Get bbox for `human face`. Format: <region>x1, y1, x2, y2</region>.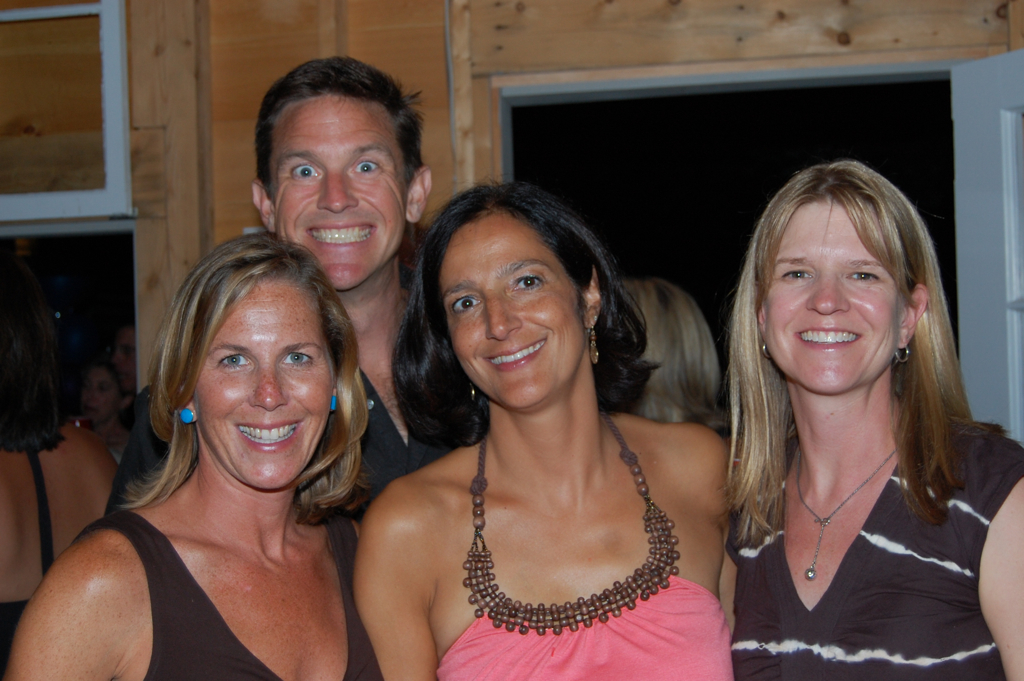
<region>279, 97, 410, 285</region>.
